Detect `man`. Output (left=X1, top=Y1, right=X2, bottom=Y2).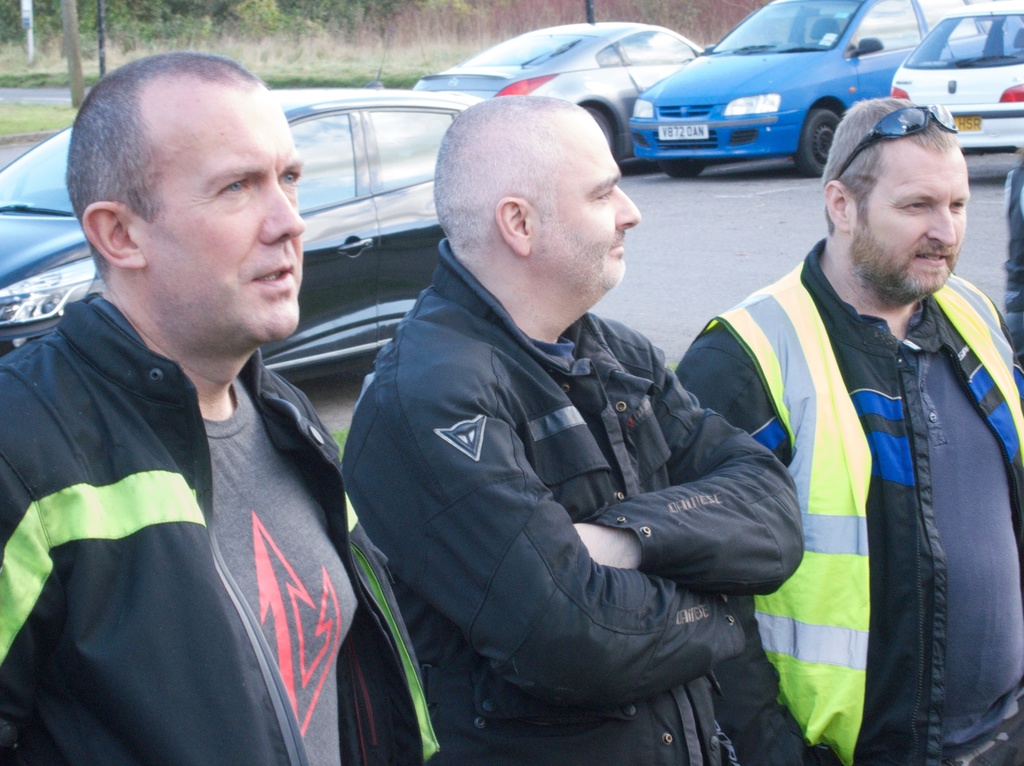
(left=341, top=94, right=801, bottom=765).
